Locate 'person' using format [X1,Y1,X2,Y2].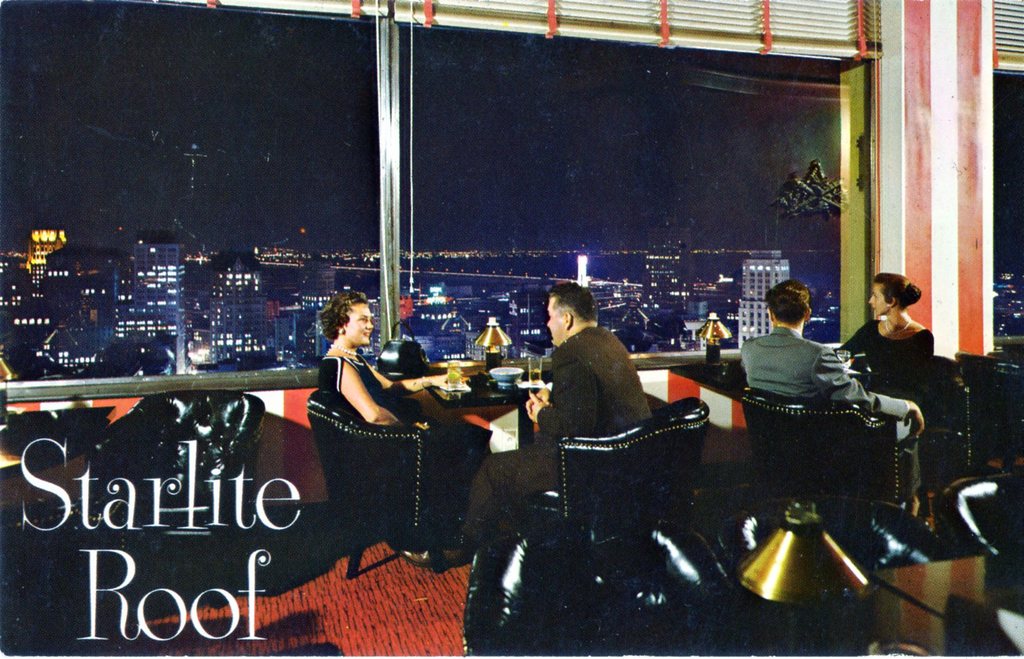
[844,270,934,405].
